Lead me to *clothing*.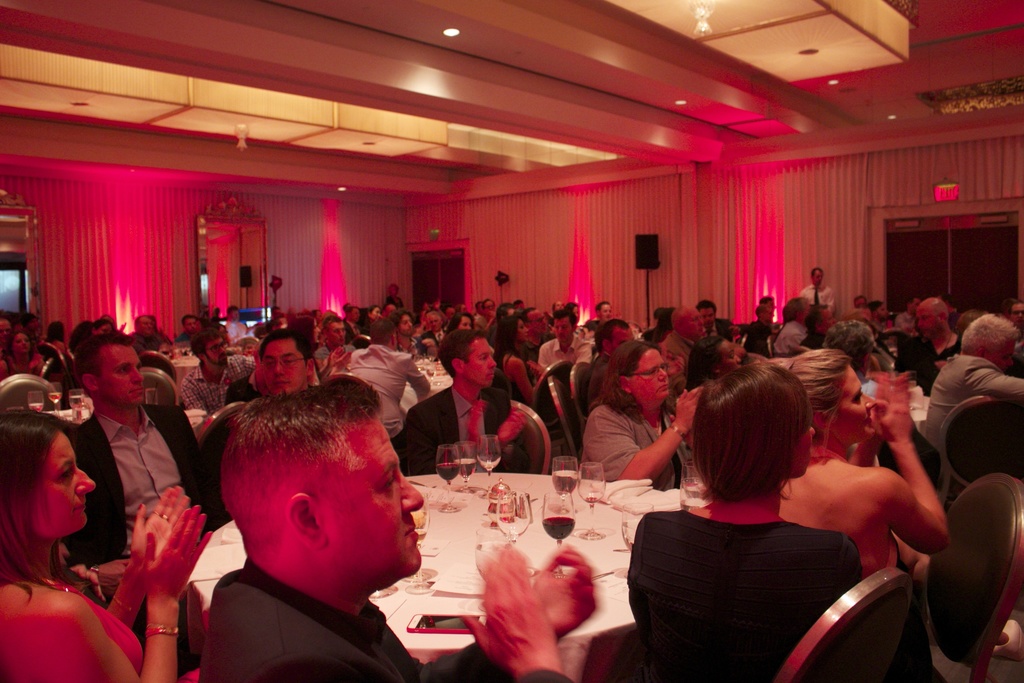
Lead to pyautogui.locateOnScreen(200, 551, 582, 682).
